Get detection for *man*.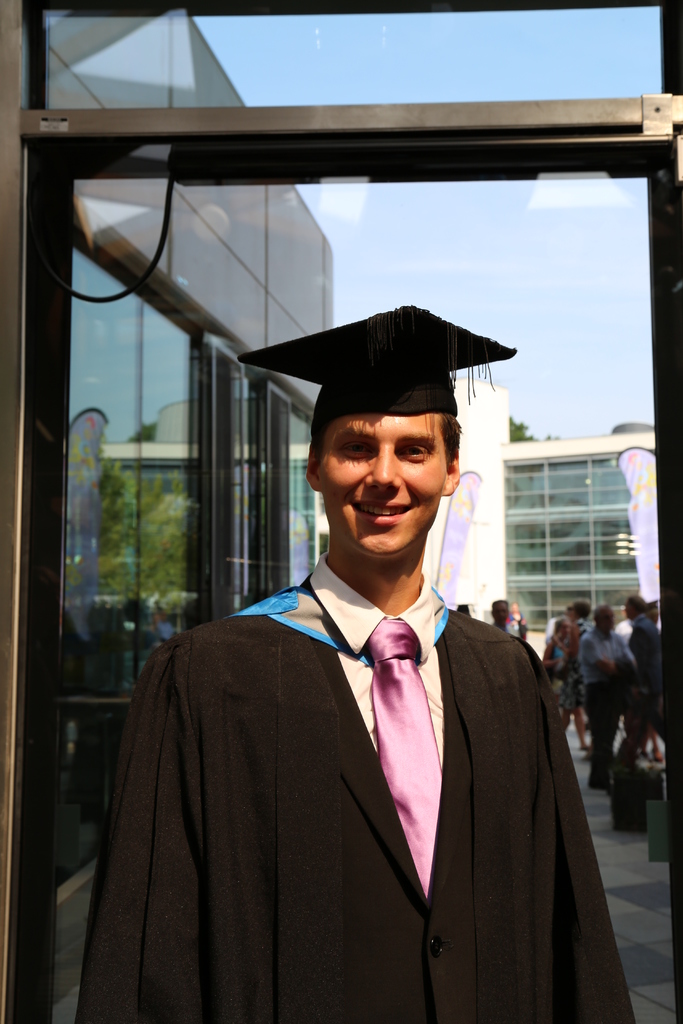
Detection: left=636, top=589, right=662, bottom=725.
